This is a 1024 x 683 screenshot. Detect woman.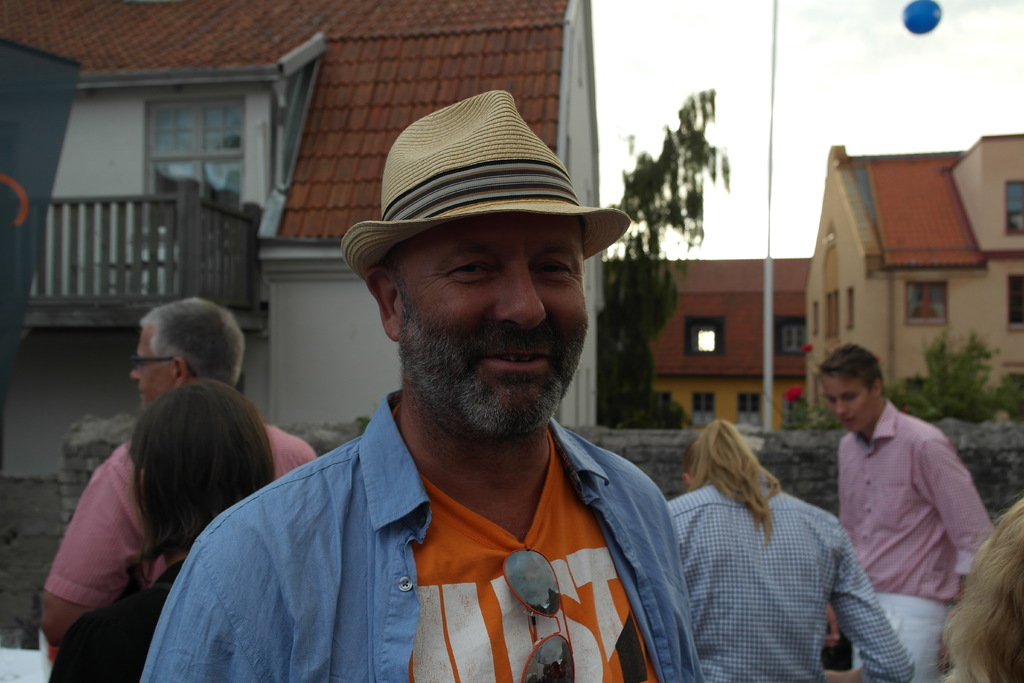
bbox=(665, 418, 918, 682).
